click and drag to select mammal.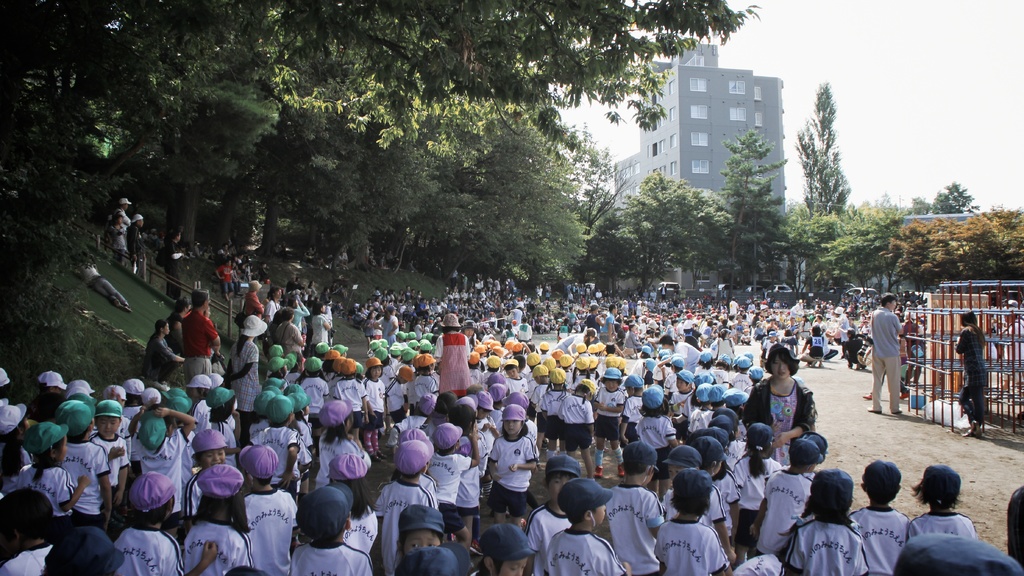
Selection: {"x1": 74, "y1": 255, "x2": 134, "y2": 314}.
